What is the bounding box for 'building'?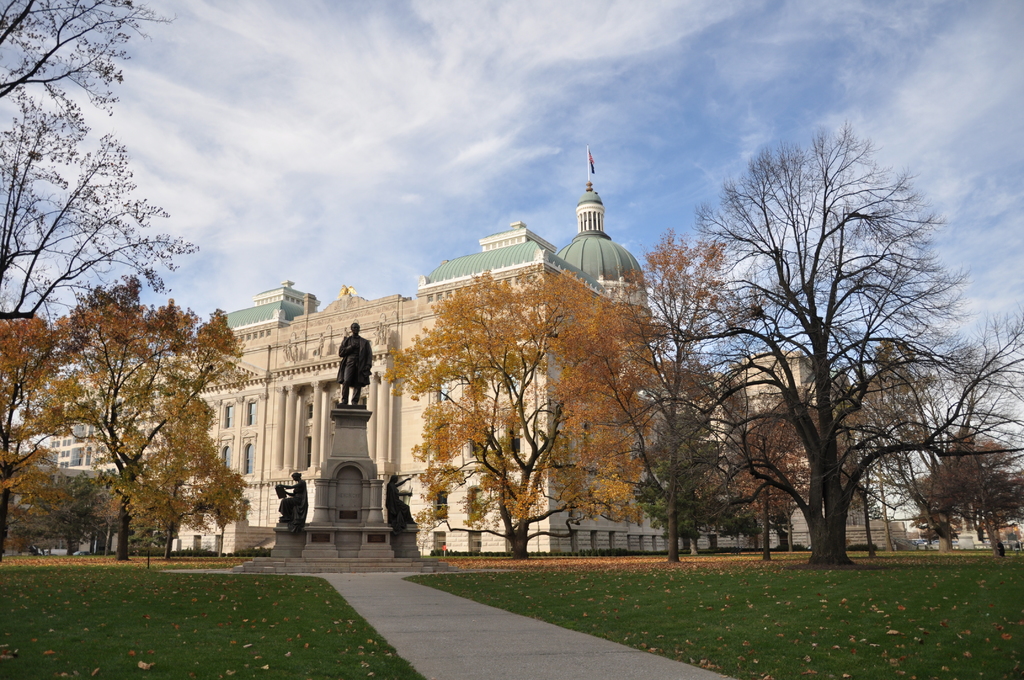
(x1=55, y1=352, x2=194, y2=558).
